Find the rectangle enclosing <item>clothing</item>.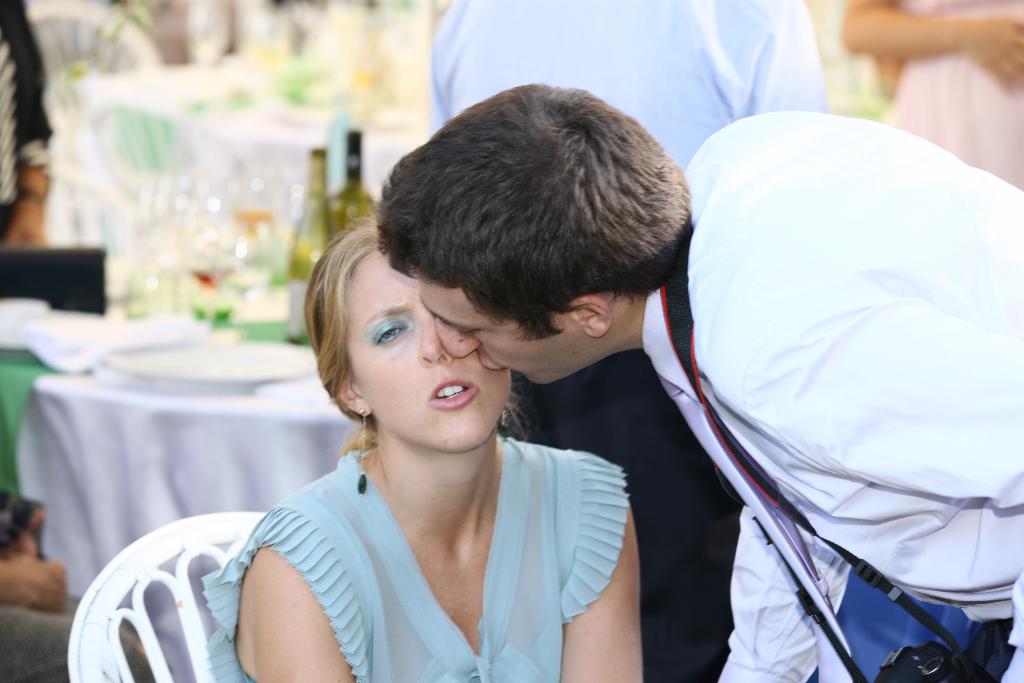
[left=194, top=391, right=653, bottom=680].
